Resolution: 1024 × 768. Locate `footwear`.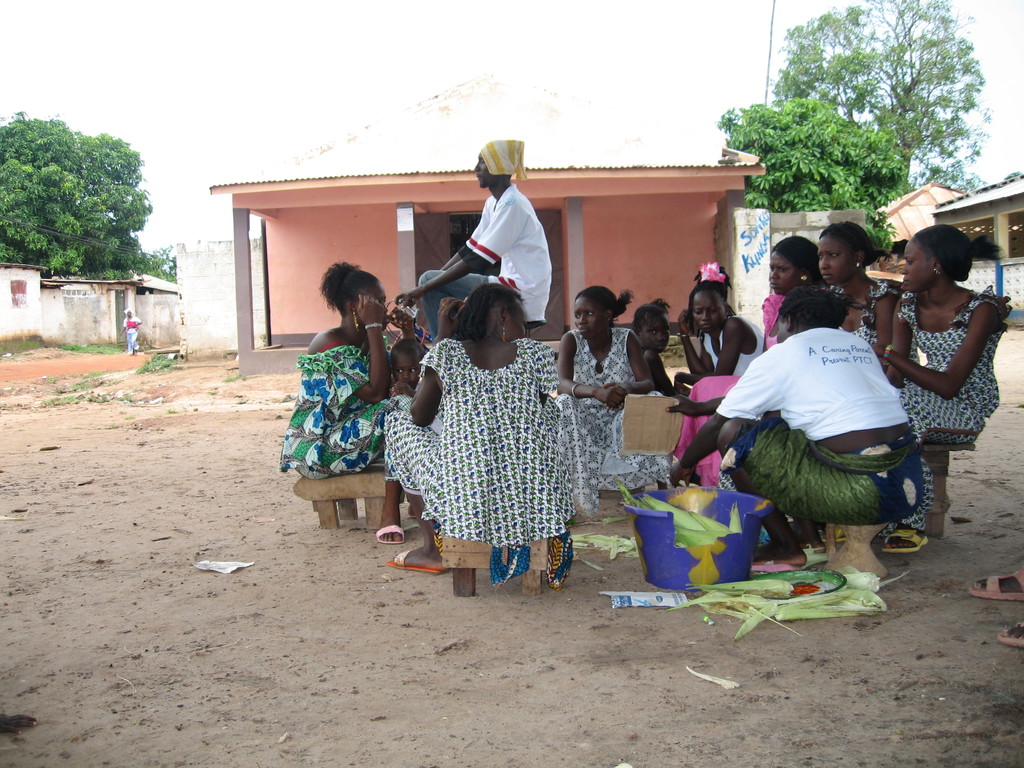
997 619 1023 652.
